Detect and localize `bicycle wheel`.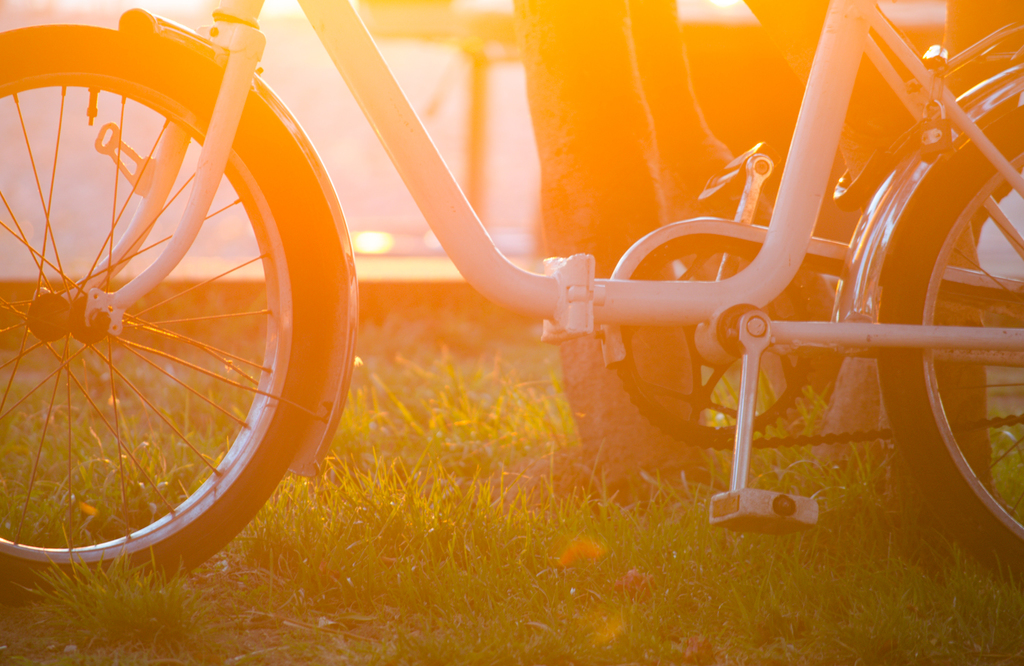
Localized at 877, 109, 1023, 581.
